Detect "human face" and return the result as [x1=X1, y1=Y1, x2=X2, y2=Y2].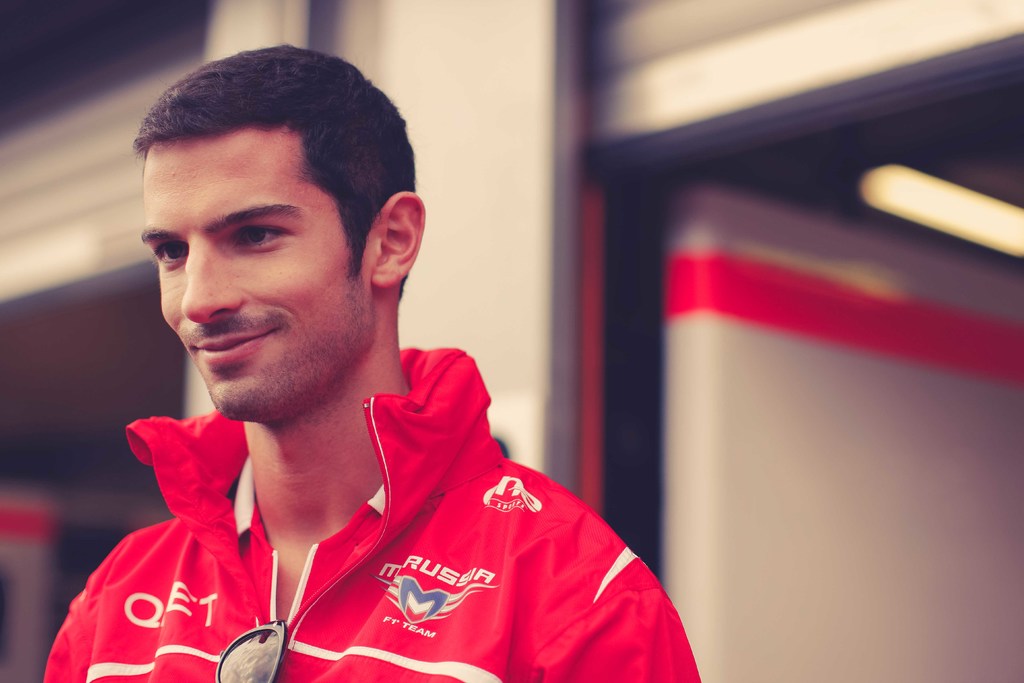
[x1=145, y1=95, x2=376, y2=426].
